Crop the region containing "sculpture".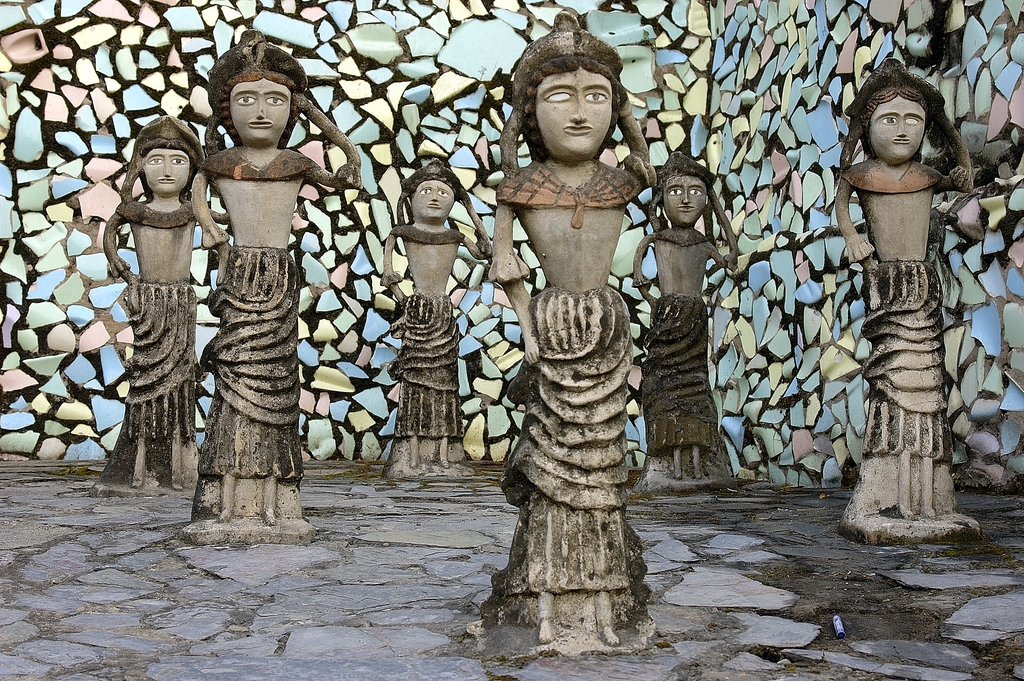
Crop region: <region>381, 155, 493, 480</region>.
